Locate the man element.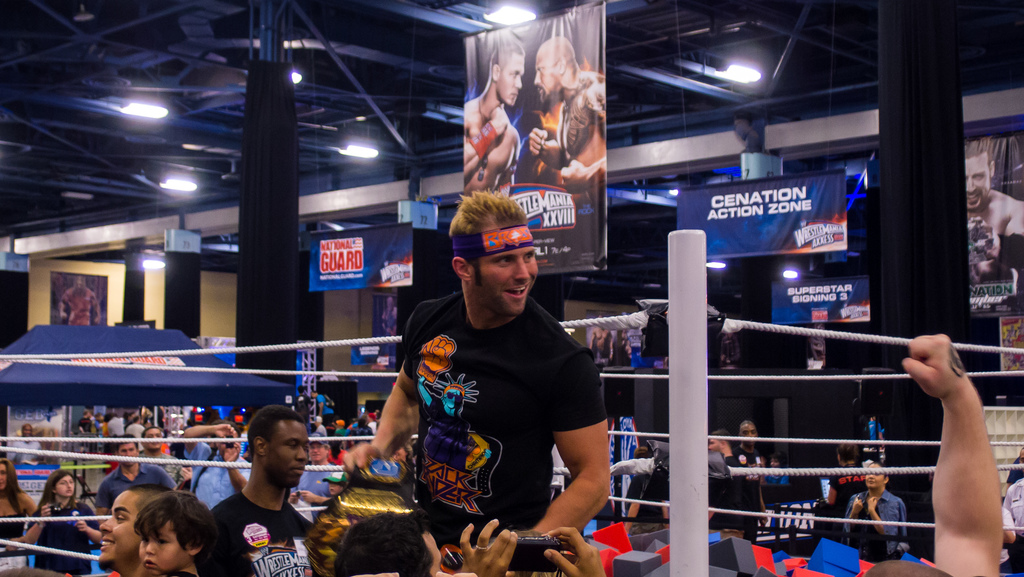
Element bbox: crop(463, 28, 518, 202).
